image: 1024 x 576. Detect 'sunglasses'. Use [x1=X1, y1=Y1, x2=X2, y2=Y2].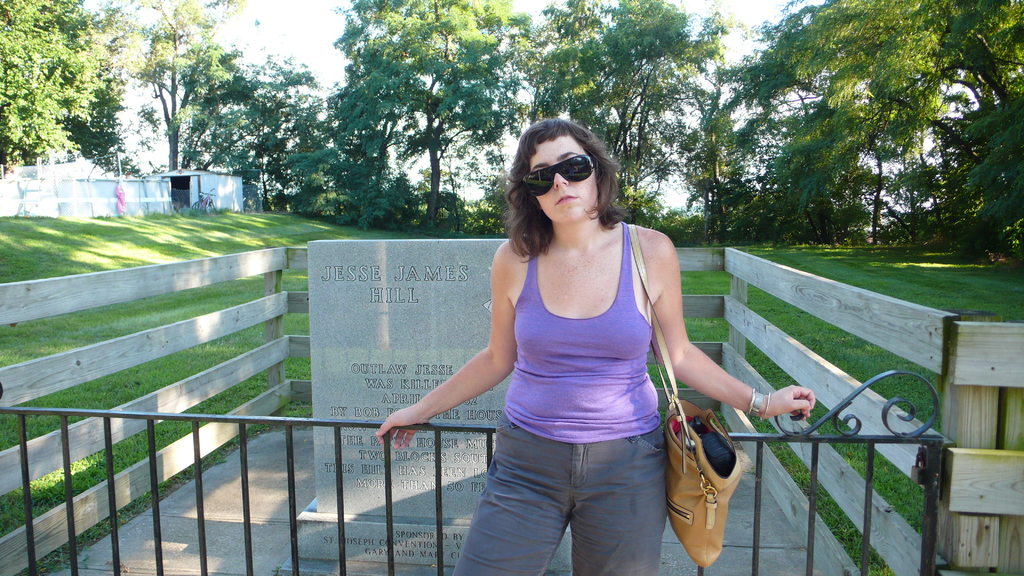
[x1=519, y1=148, x2=601, y2=198].
